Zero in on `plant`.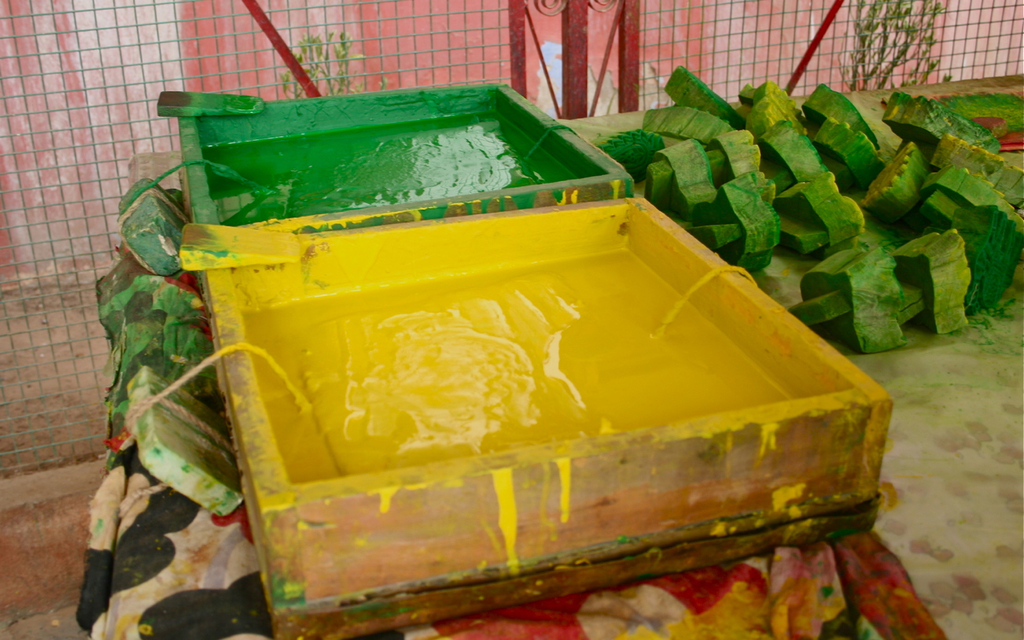
Zeroed in: BBox(267, 24, 359, 102).
